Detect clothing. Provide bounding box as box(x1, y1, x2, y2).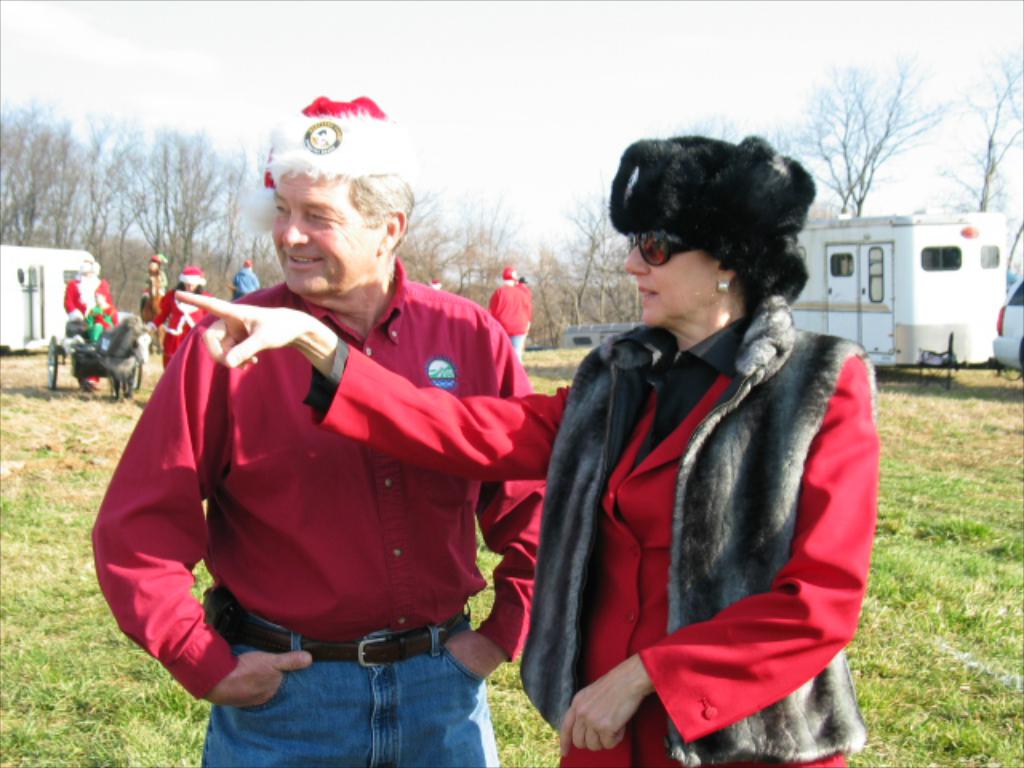
box(152, 290, 216, 366).
